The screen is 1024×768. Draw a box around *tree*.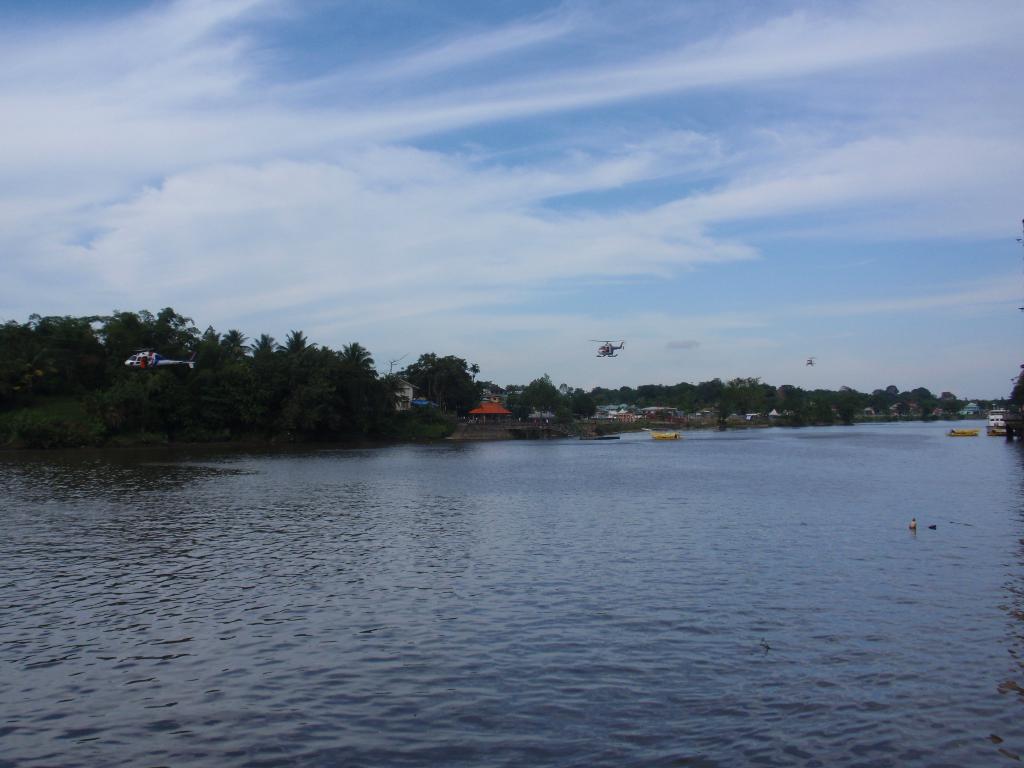
select_region(522, 378, 557, 418).
